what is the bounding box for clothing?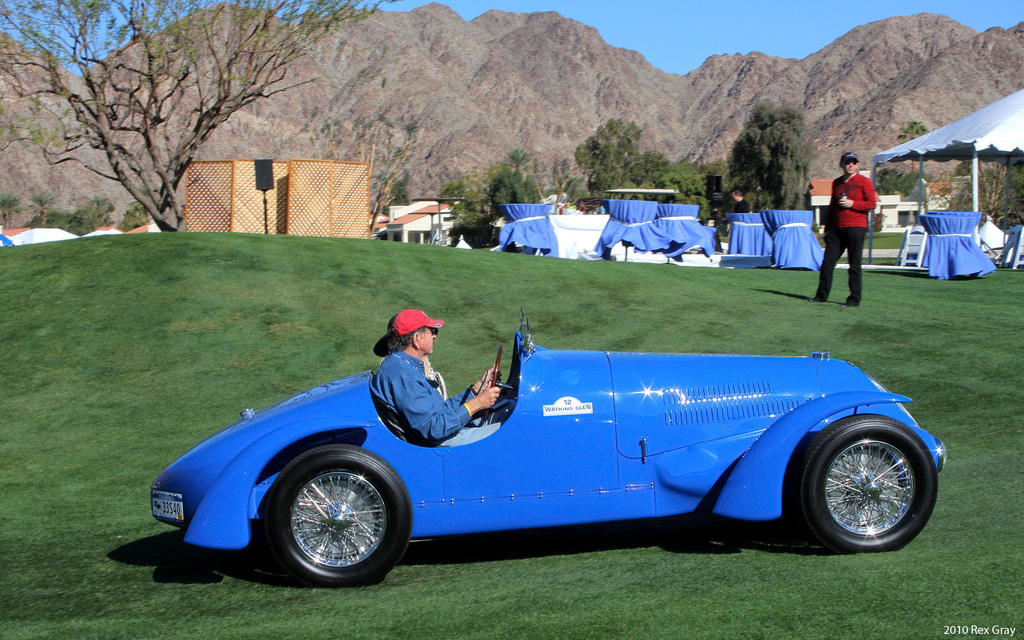
bbox(371, 351, 507, 450).
